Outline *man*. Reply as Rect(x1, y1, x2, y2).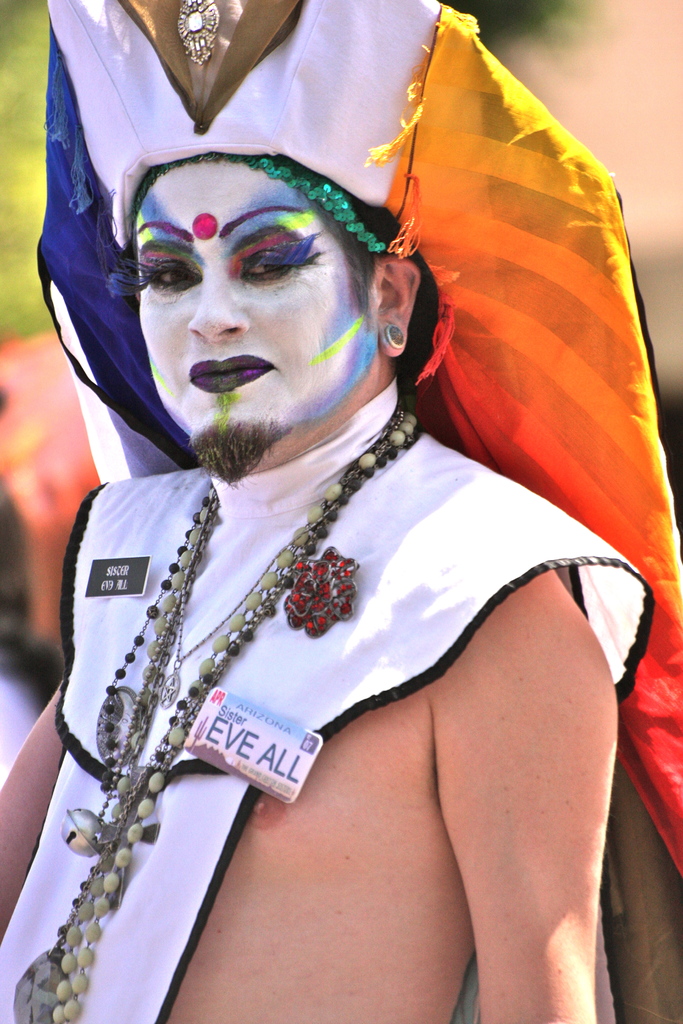
Rect(0, 0, 617, 1023).
